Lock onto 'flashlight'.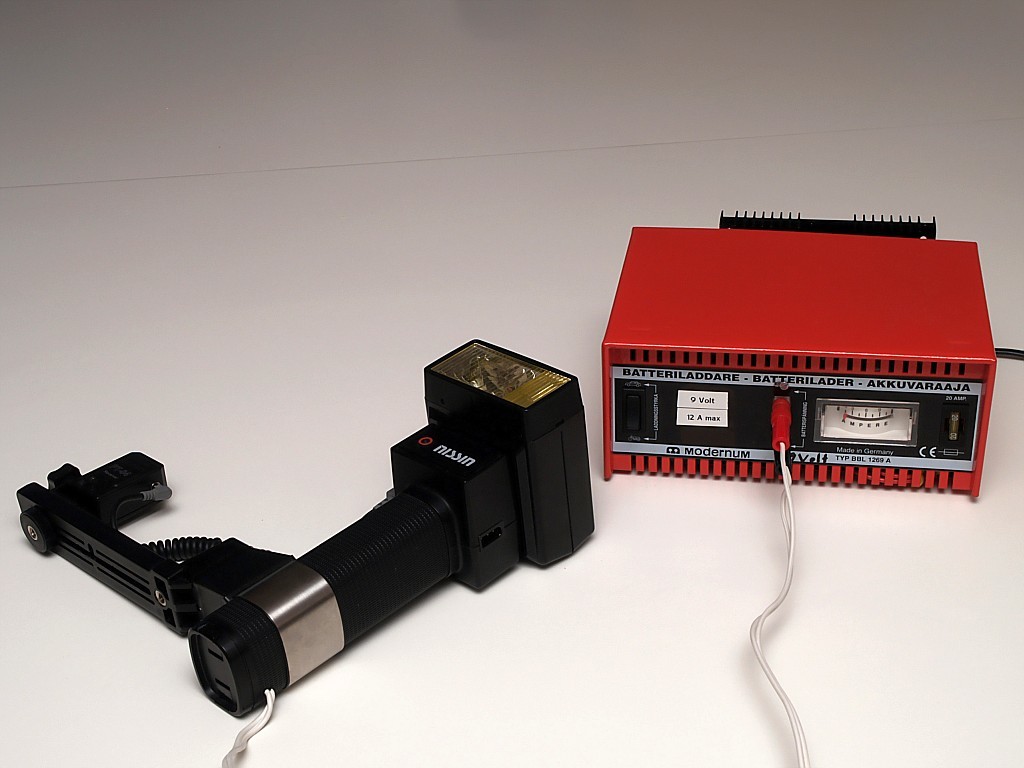
Locked: x1=11 y1=328 x2=605 y2=718.
